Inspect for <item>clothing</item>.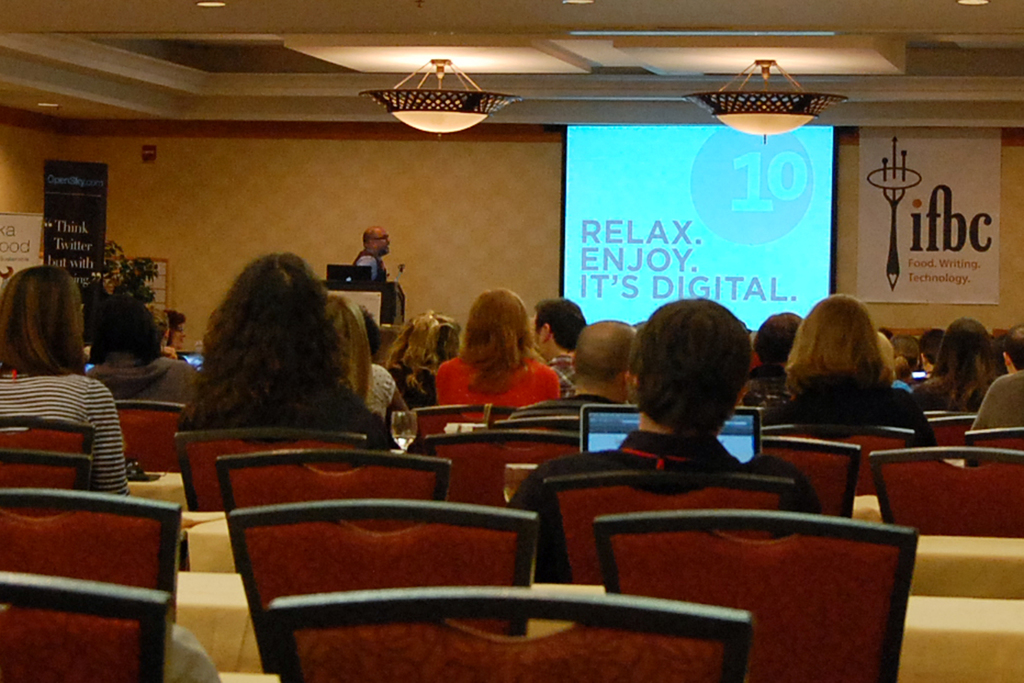
Inspection: (x1=8, y1=368, x2=126, y2=503).
